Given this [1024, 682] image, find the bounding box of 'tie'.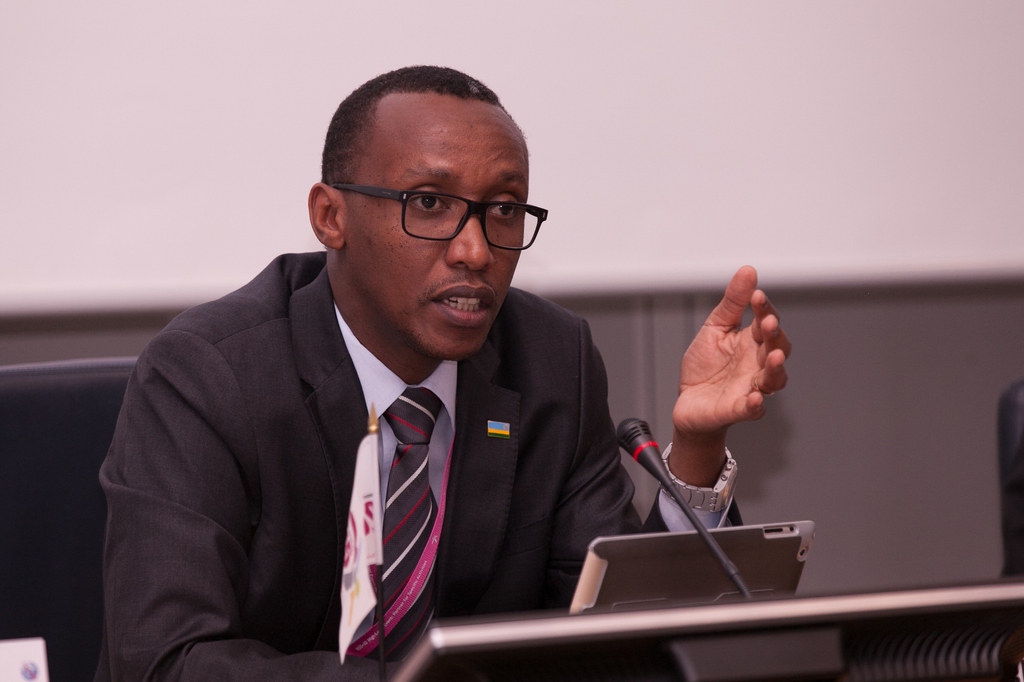
(332, 370, 448, 676).
